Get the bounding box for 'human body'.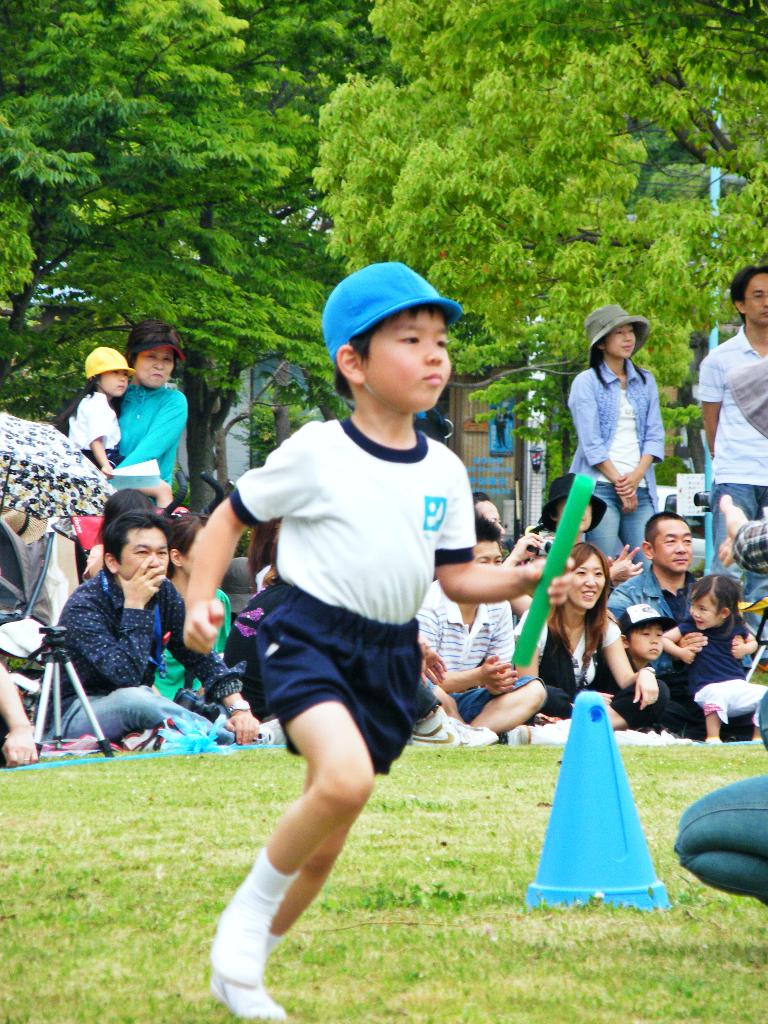
select_region(60, 394, 128, 476).
